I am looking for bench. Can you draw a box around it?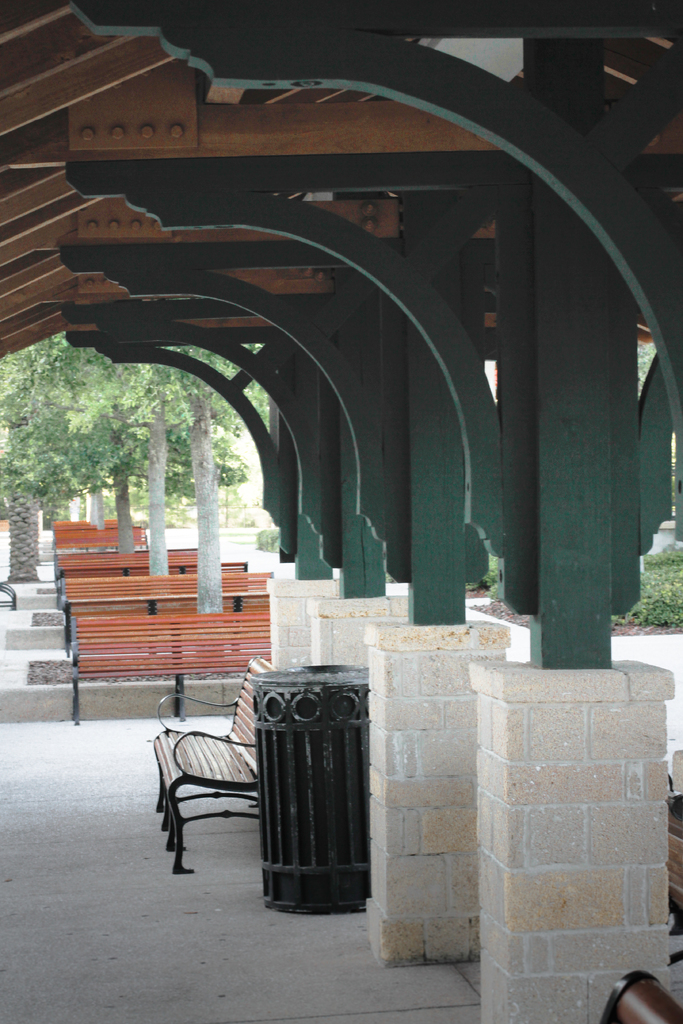
Sure, the bounding box is region(51, 518, 149, 553).
